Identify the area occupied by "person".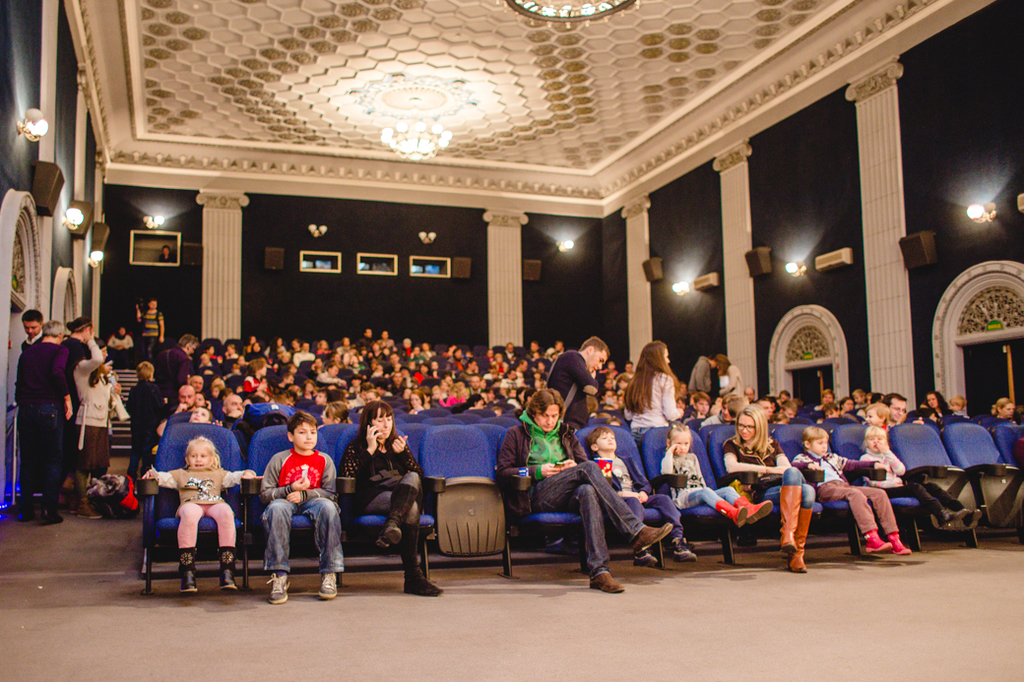
Area: [341, 393, 436, 599].
